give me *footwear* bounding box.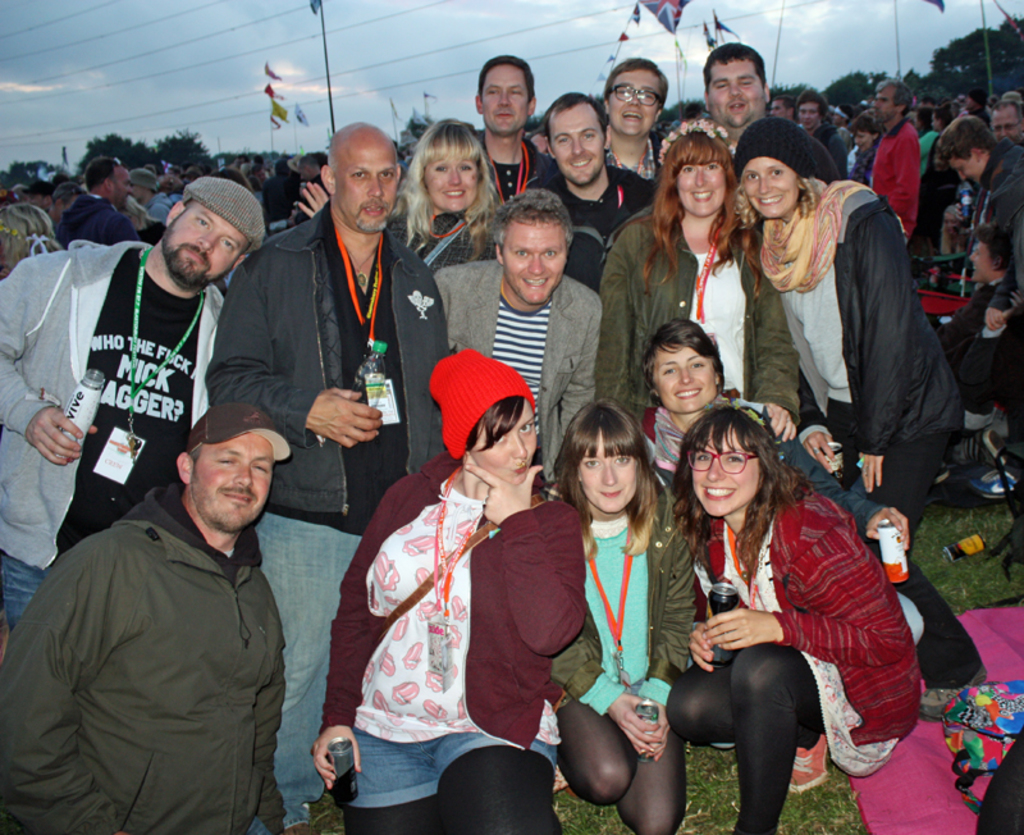
BBox(959, 657, 992, 694).
